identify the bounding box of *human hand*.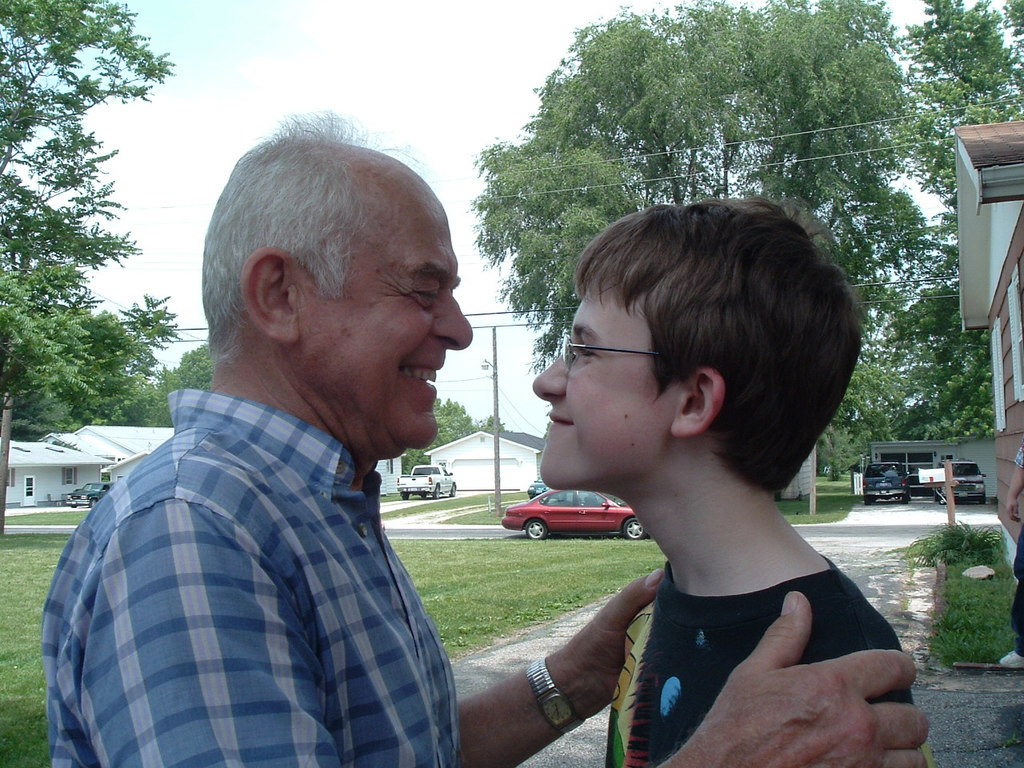
bbox(695, 616, 922, 760).
